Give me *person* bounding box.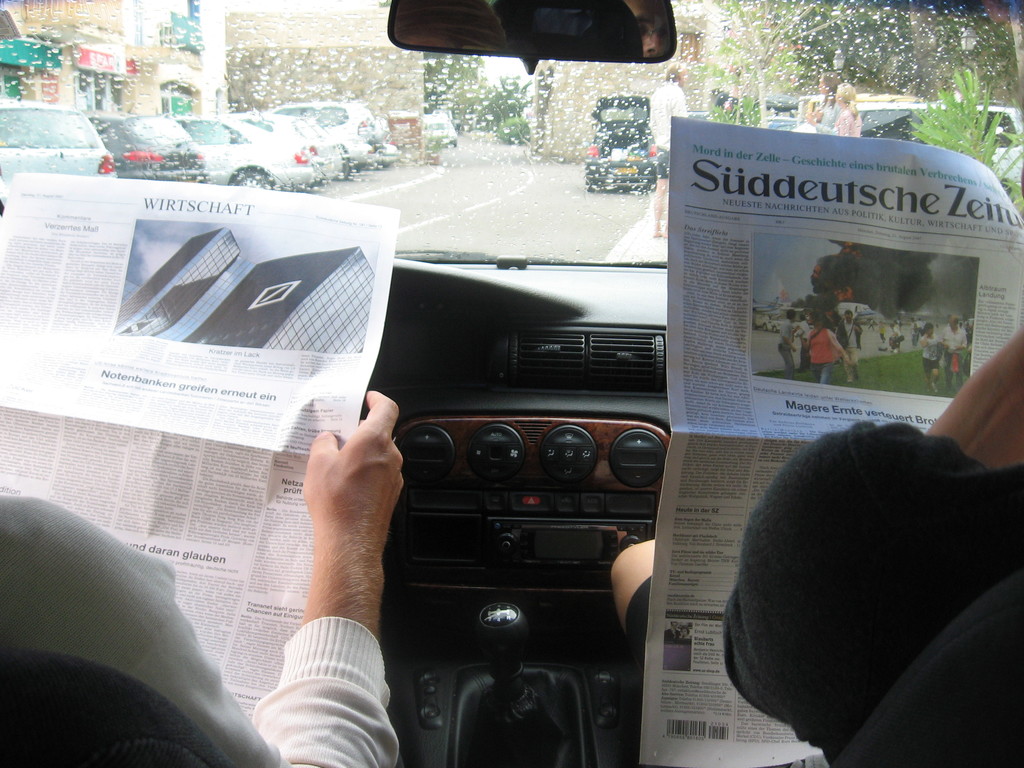
left=716, top=318, right=1023, bottom=767.
